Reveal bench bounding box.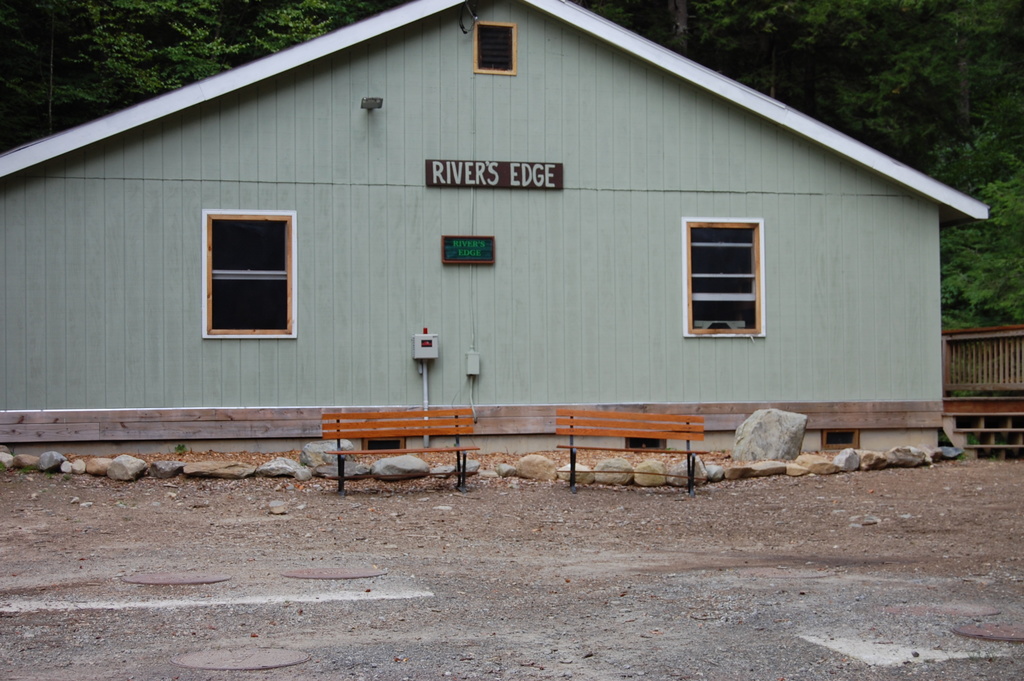
Revealed: (321, 410, 477, 490).
